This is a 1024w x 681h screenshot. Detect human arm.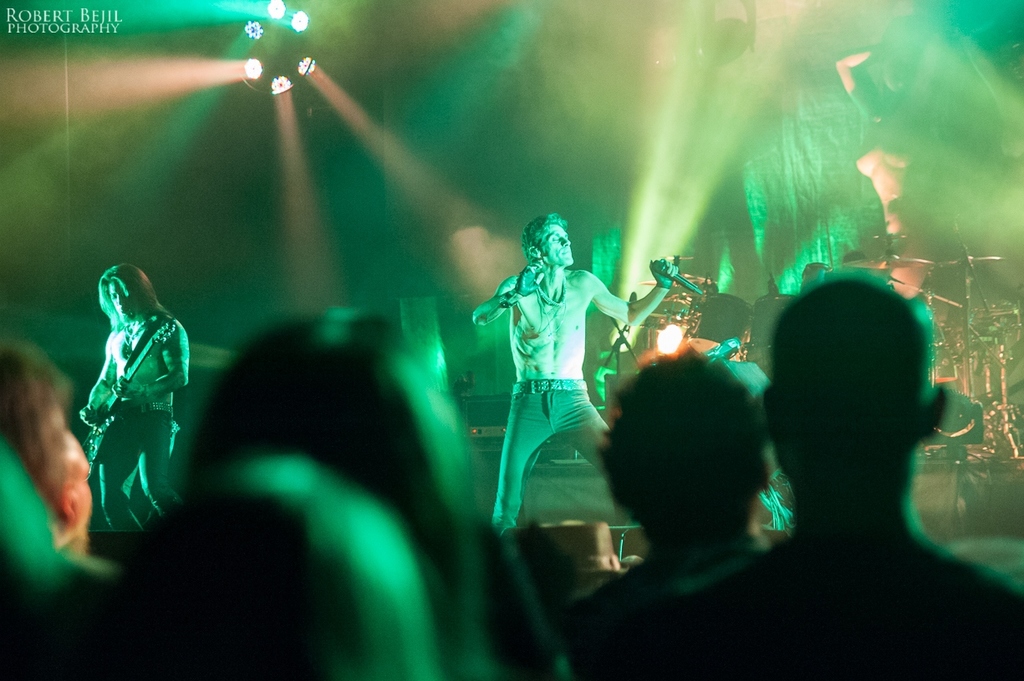
crop(470, 261, 541, 328).
